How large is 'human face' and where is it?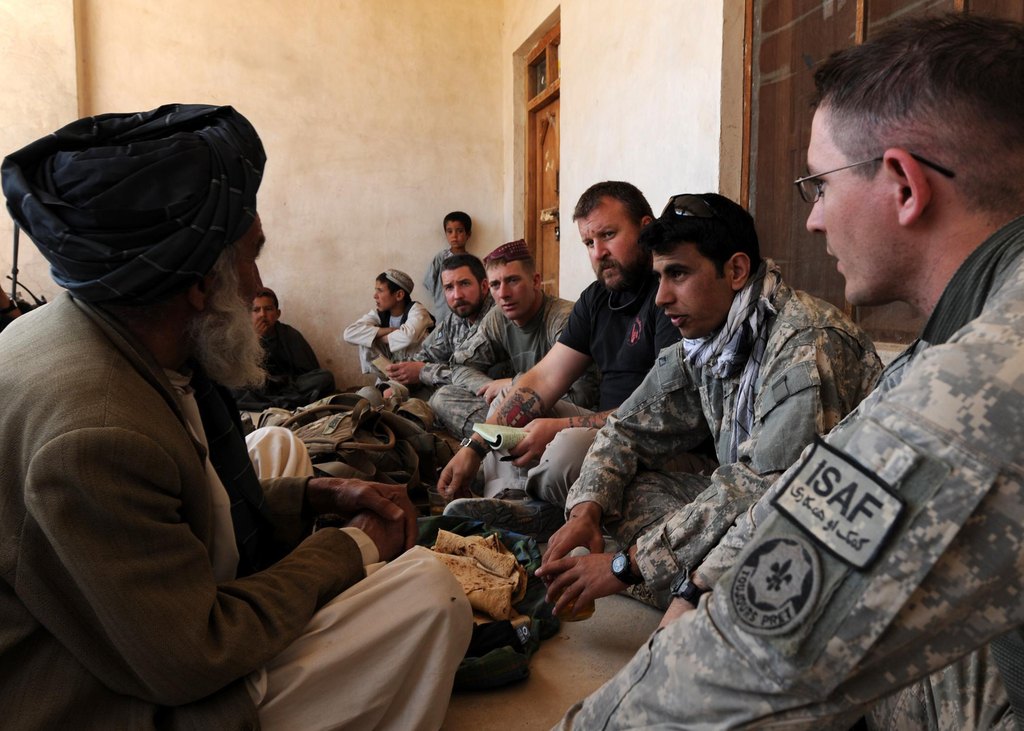
Bounding box: locate(253, 293, 282, 328).
